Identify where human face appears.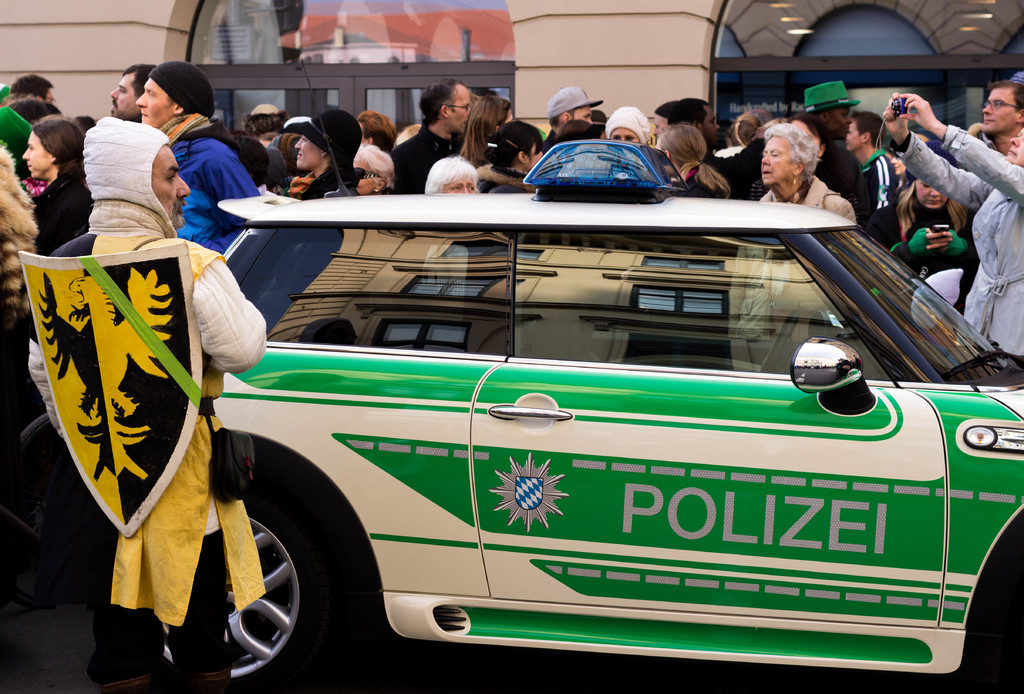
Appears at region(698, 101, 721, 143).
